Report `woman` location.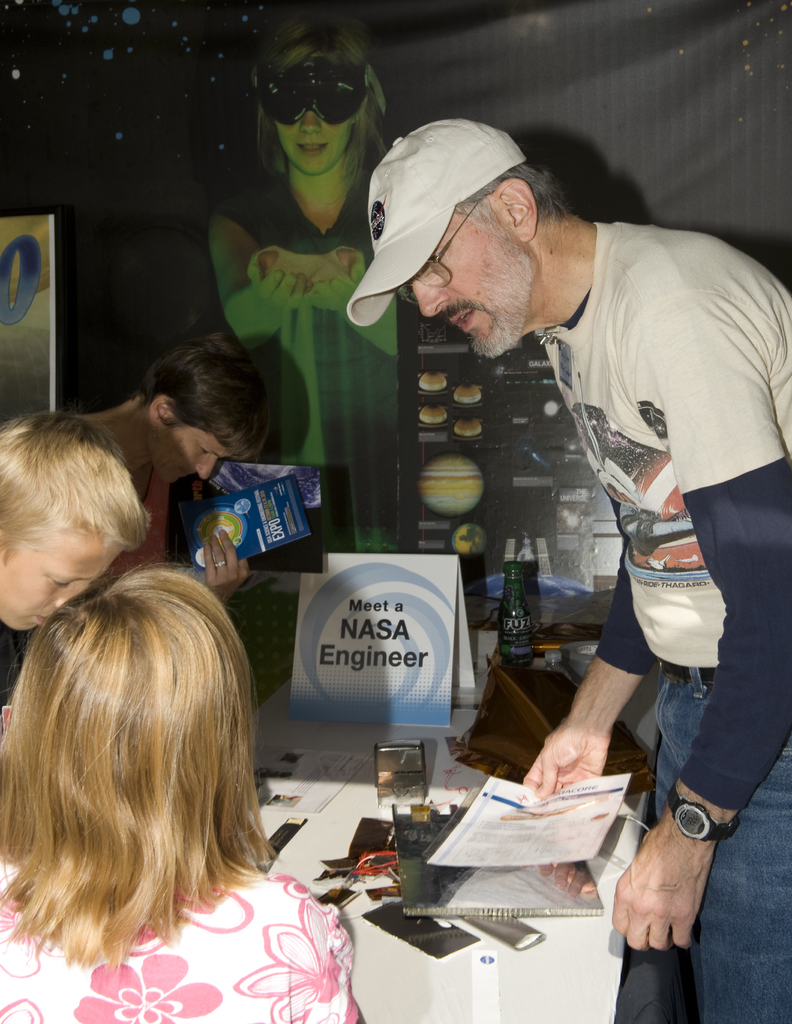
Report: left=0, top=566, right=357, bottom=1023.
